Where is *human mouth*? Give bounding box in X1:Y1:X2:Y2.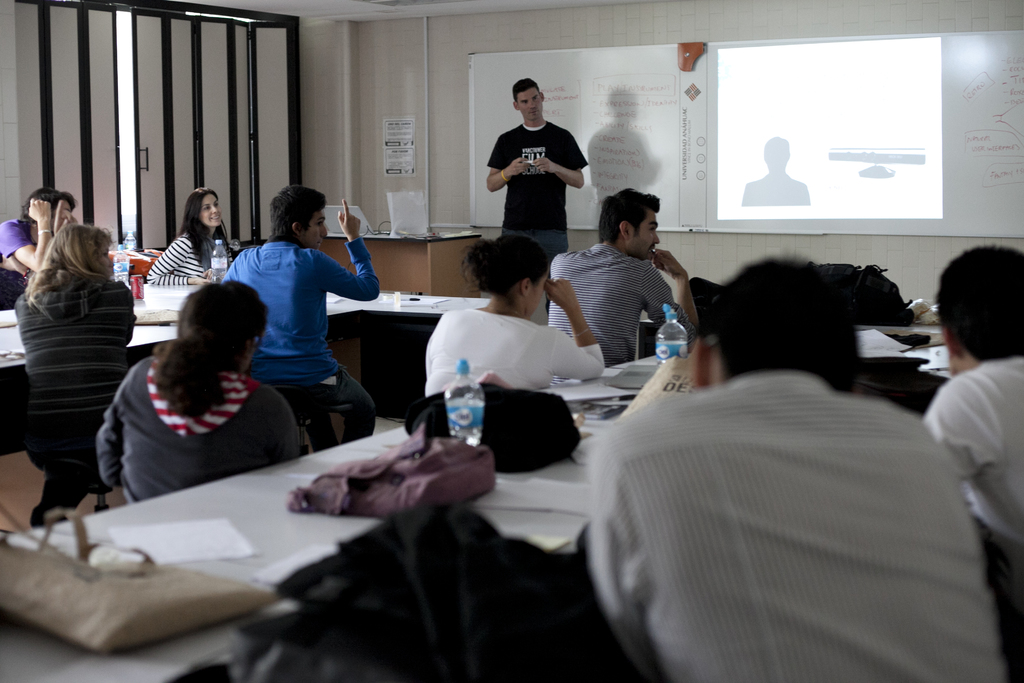
212:215:220:218.
